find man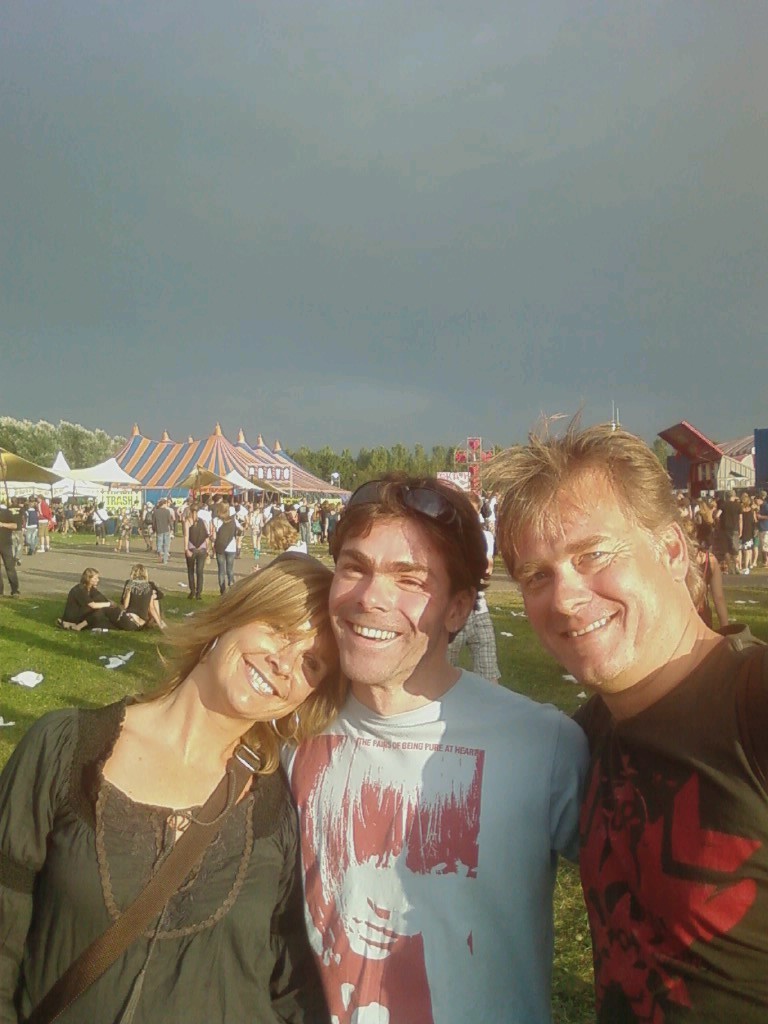
[x1=277, y1=467, x2=593, y2=1023]
